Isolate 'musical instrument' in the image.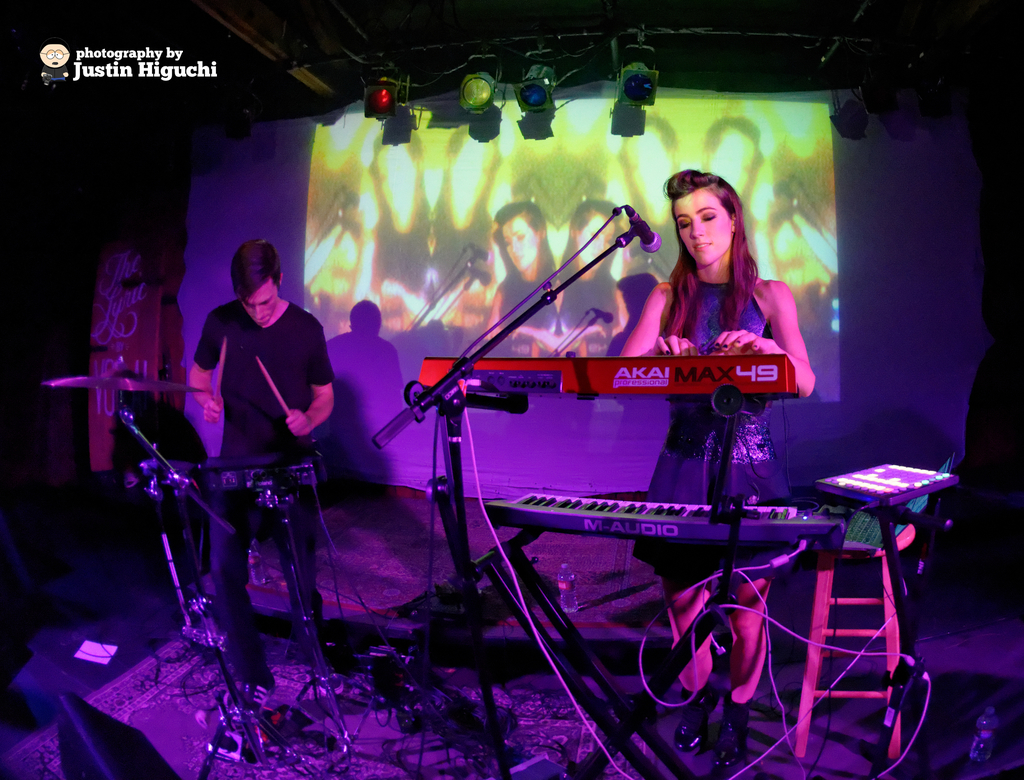
Isolated region: x1=259 y1=360 x2=315 y2=443.
